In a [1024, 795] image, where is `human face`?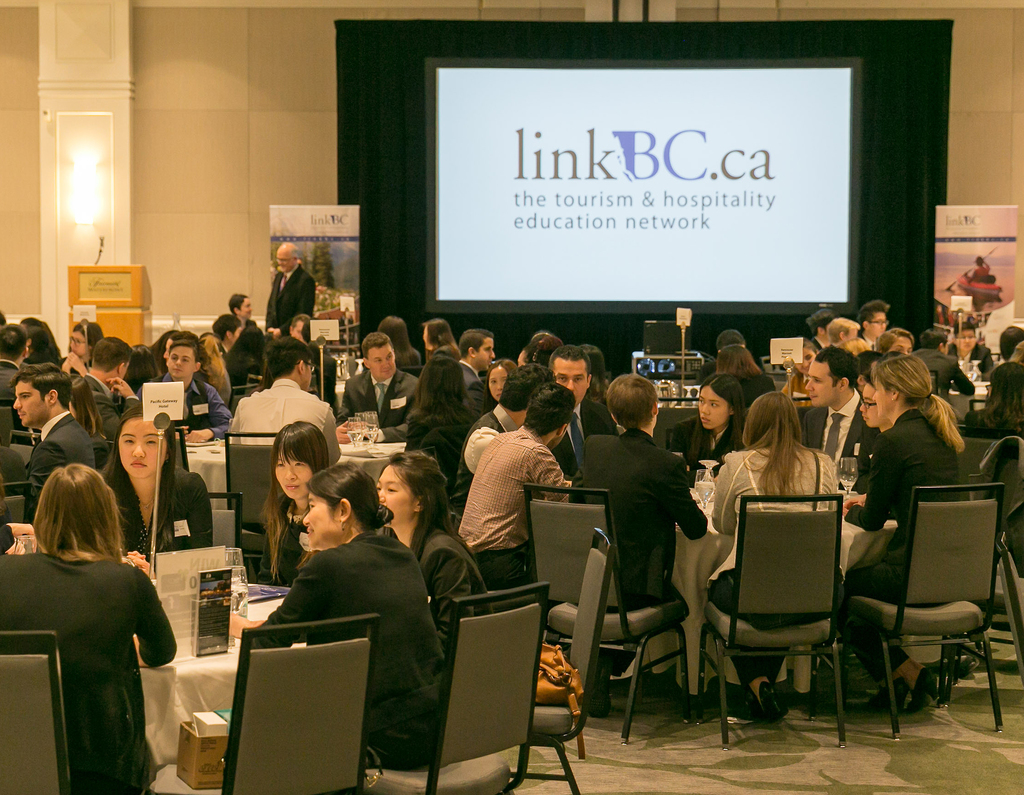
box=[805, 367, 831, 403].
